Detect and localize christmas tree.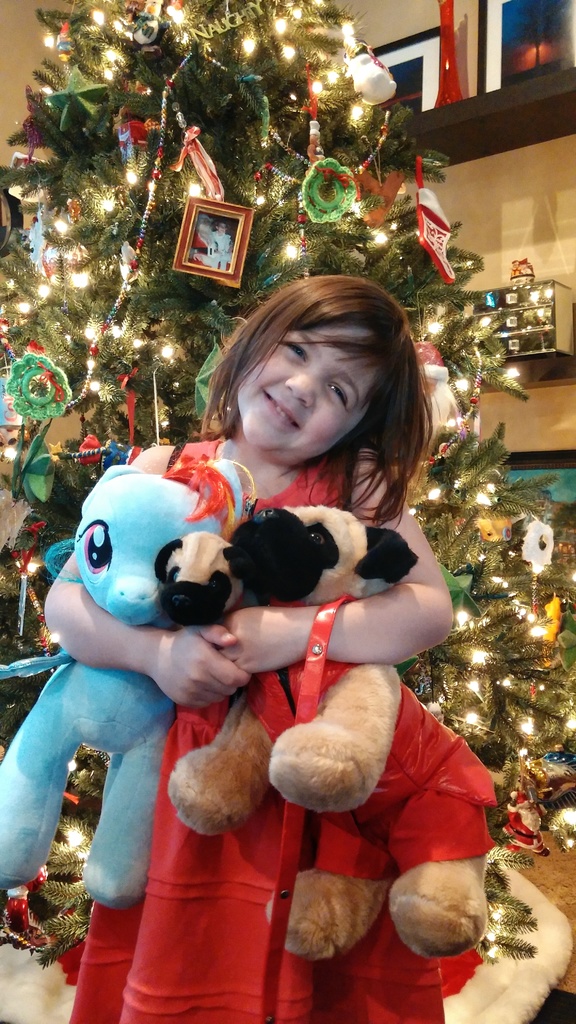
Localized at 0:0:575:962.
